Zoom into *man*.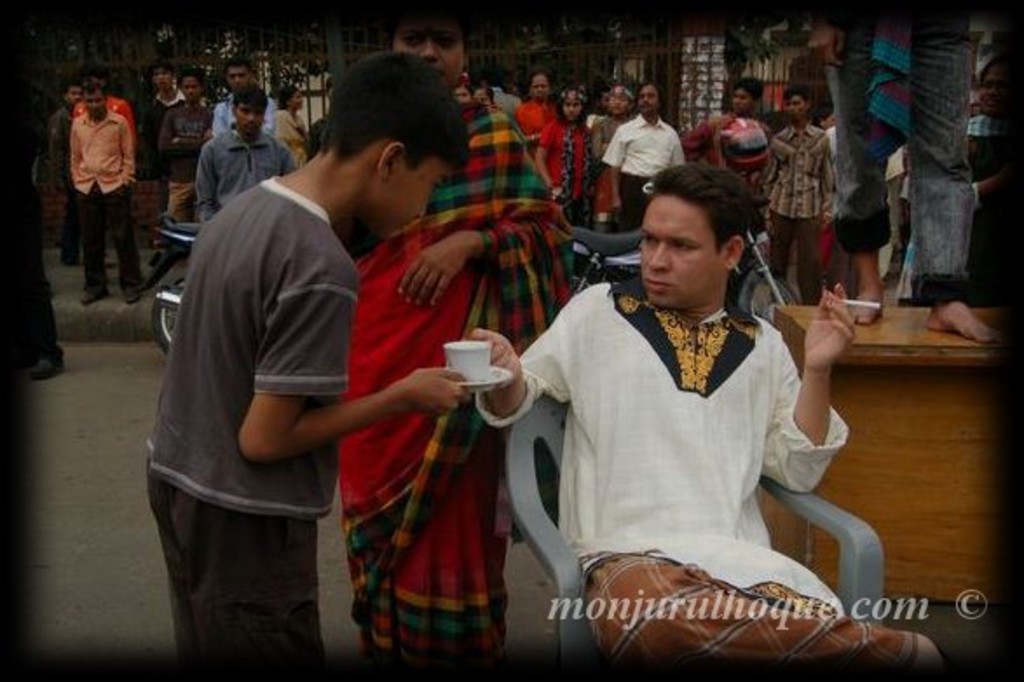
Zoom target: bbox=(194, 84, 305, 237).
